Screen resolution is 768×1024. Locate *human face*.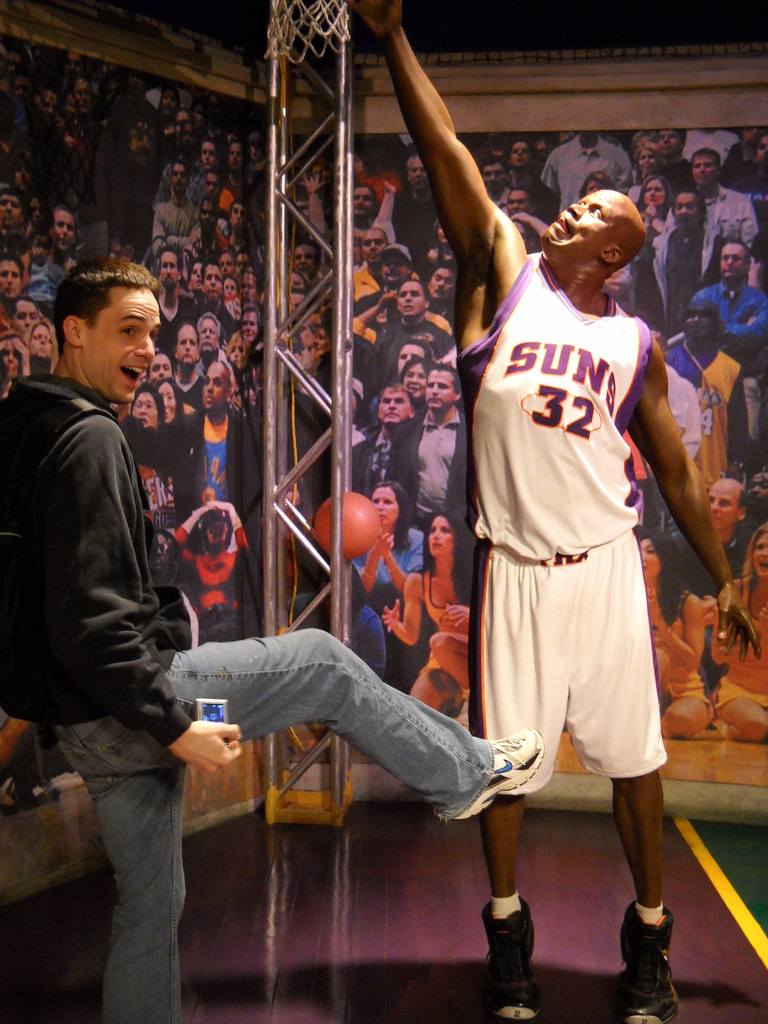
x1=0 y1=195 x2=20 y2=225.
